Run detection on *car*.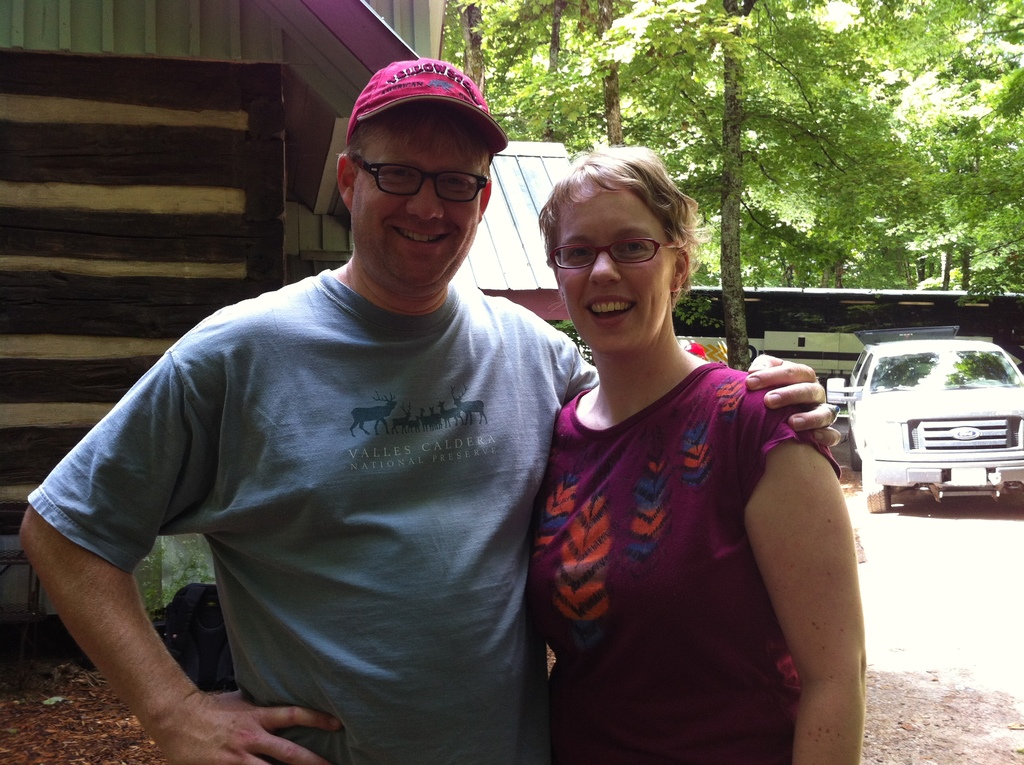
Result: locate(835, 323, 1018, 524).
